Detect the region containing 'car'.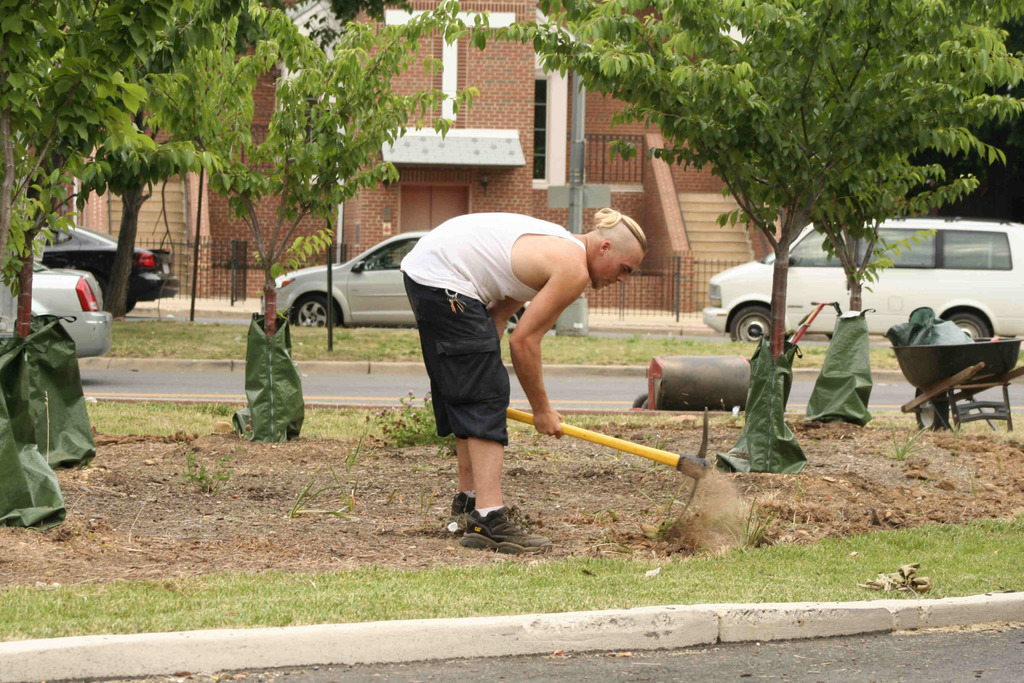
<box>42,231,181,313</box>.
